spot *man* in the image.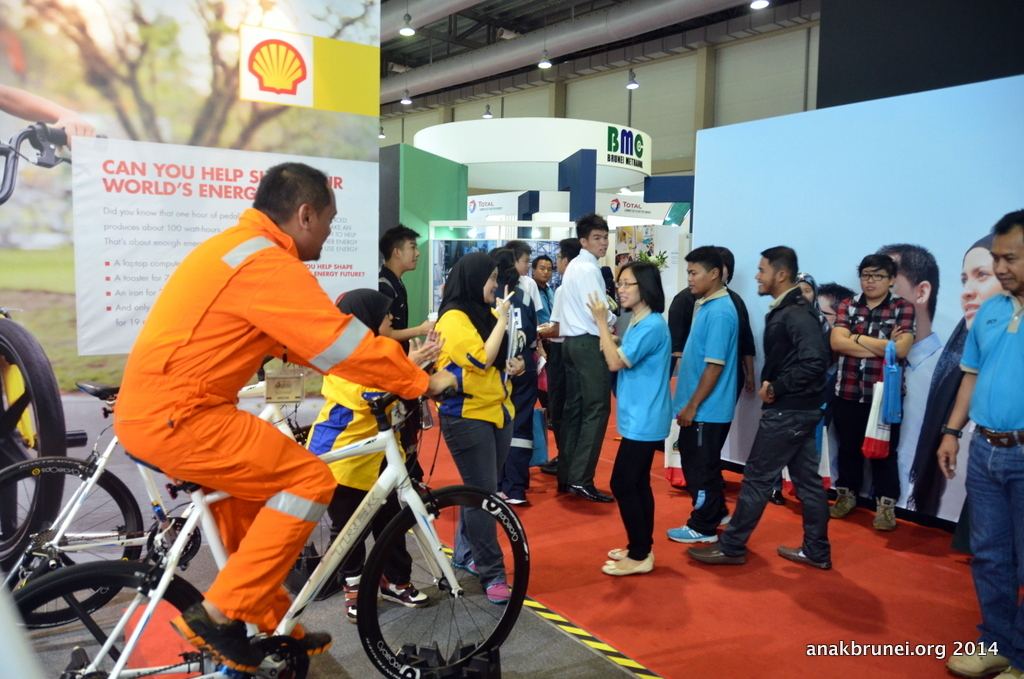
*man* found at locate(675, 243, 739, 543).
